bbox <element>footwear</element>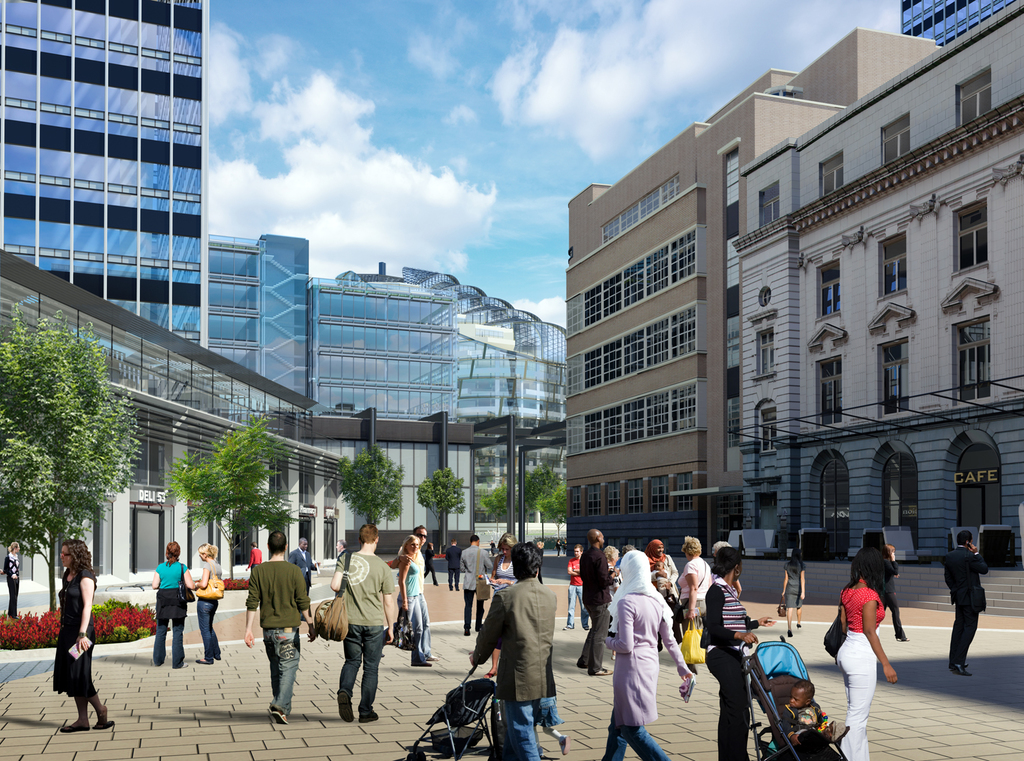
rect(272, 707, 289, 728)
